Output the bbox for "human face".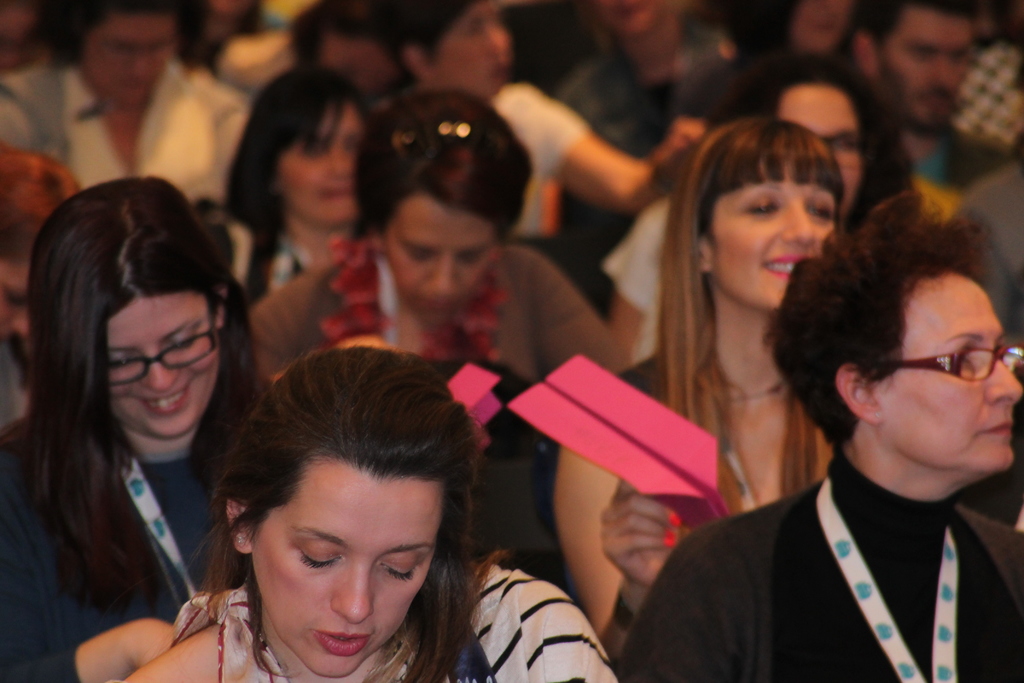
(x1=438, y1=0, x2=508, y2=97).
